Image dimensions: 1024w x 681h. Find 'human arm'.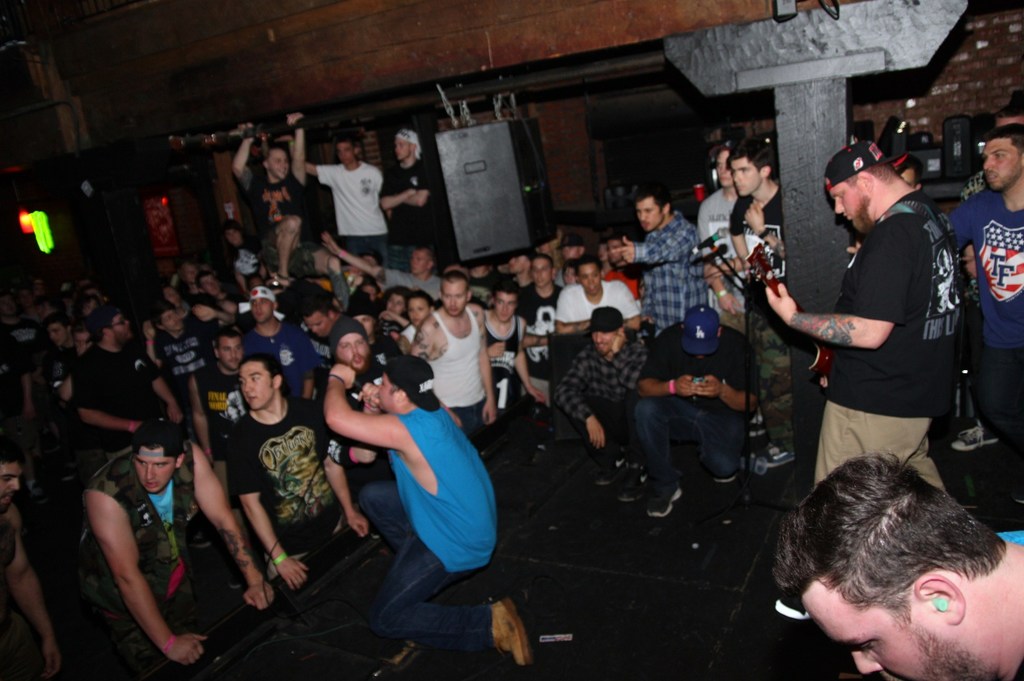
box(84, 494, 189, 670).
